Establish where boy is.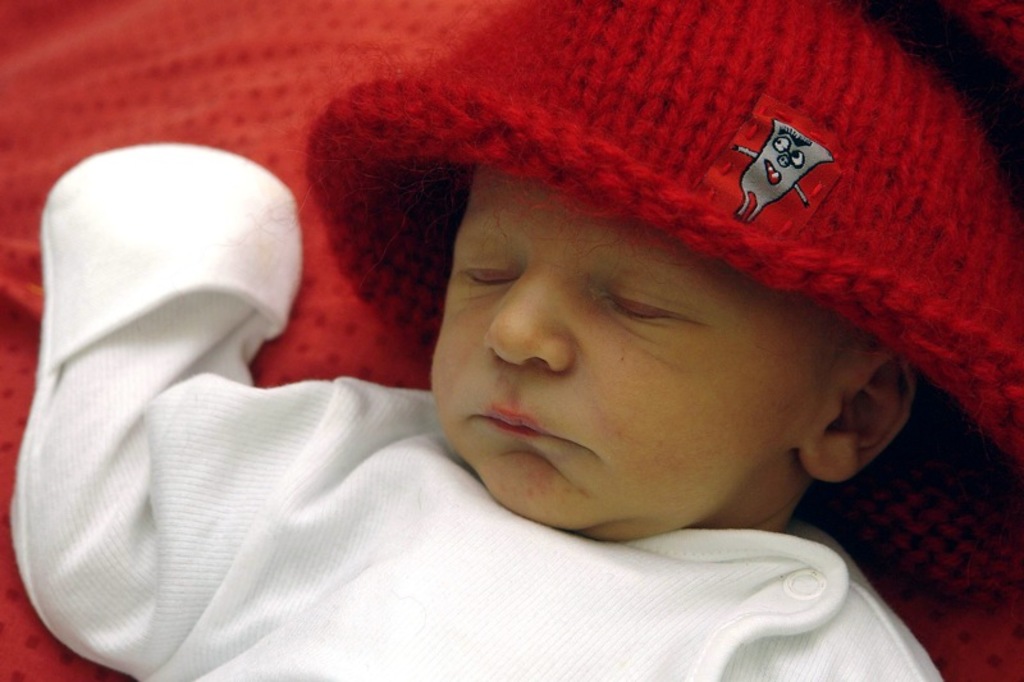
Established at <bbox>5, 0, 1023, 681</bbox>.
